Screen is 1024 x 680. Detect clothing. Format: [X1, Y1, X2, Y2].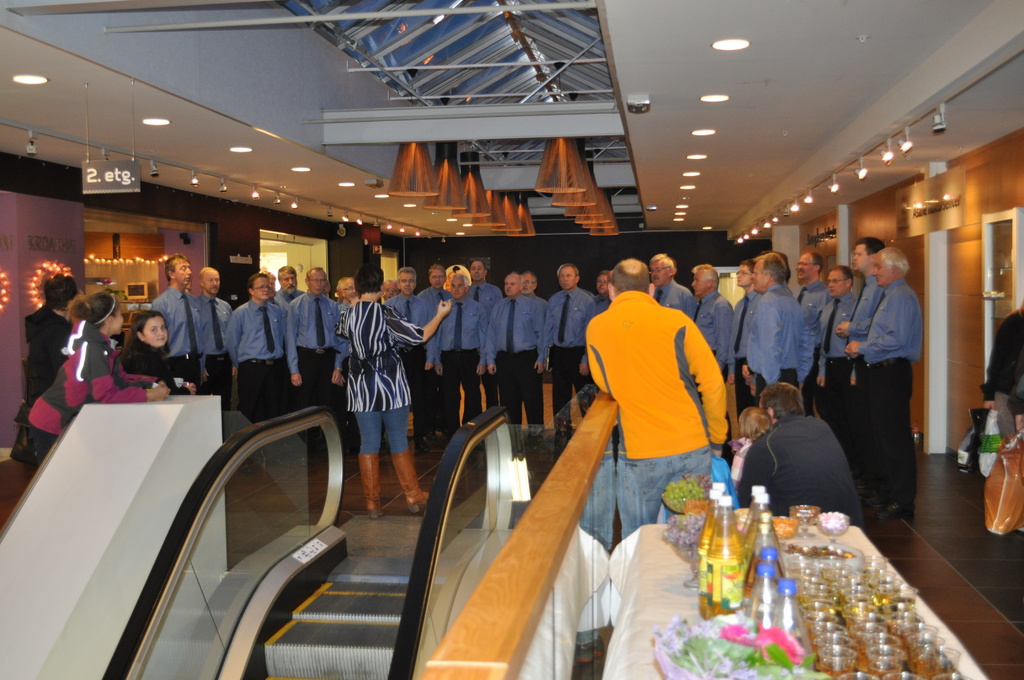
[694, 295, 736, 381].
